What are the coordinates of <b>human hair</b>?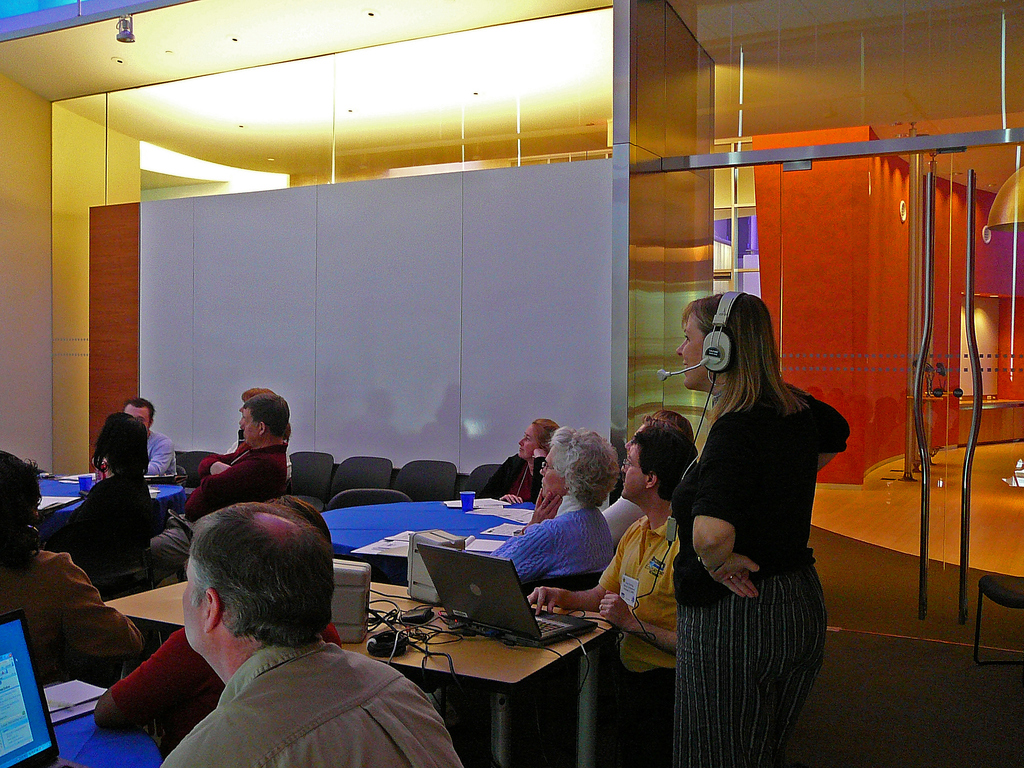
{"left": 635, "top": 424, "right": 696, "bottom": 500}.
